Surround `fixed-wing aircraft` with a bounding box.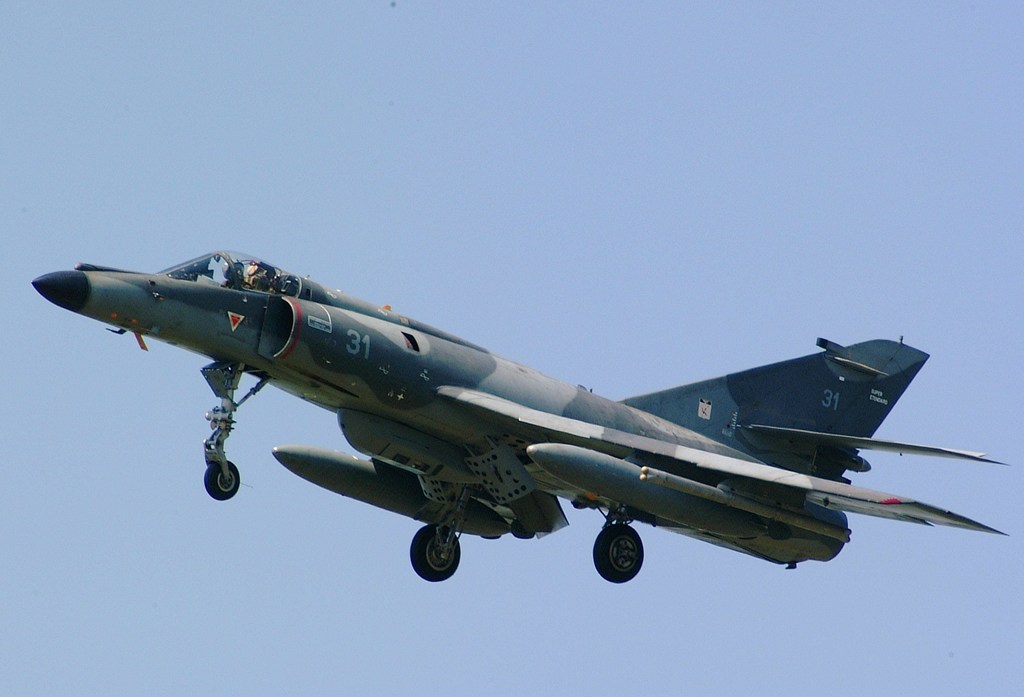
31, 246, 1010, 582.
